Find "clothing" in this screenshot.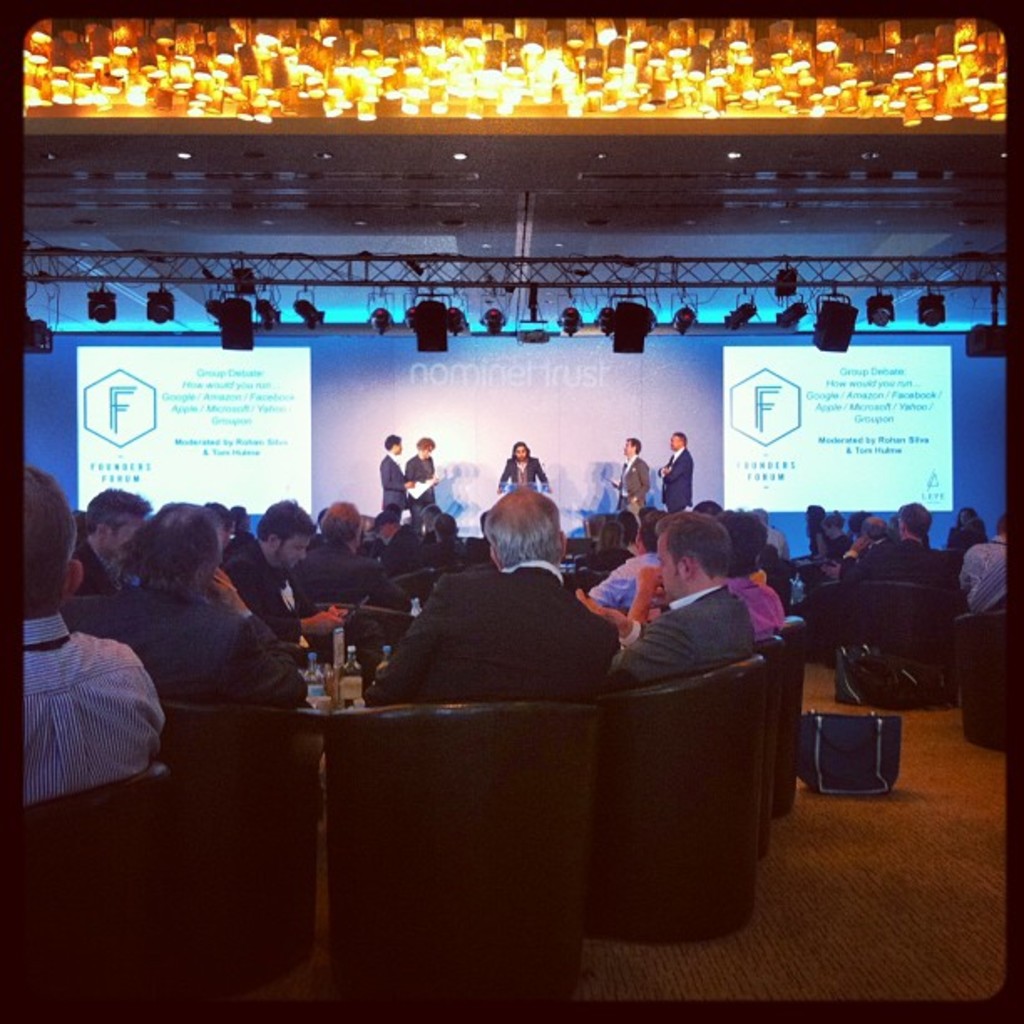
The bounding box for "clothing" is Rect(407, 455, 442, 519).
